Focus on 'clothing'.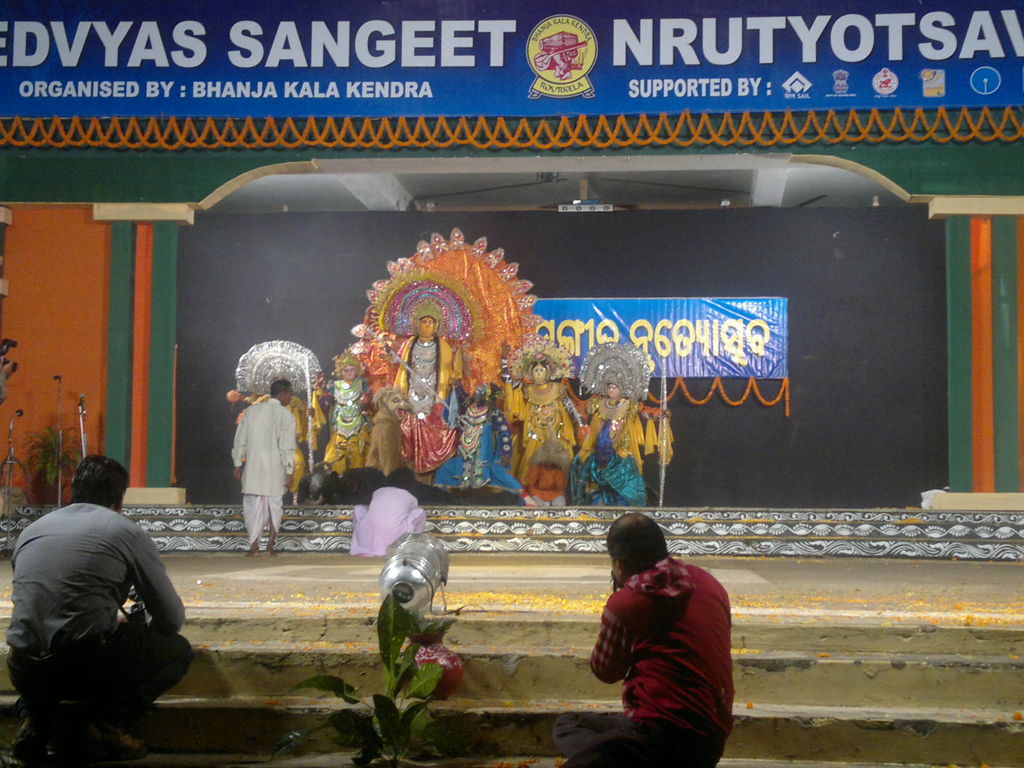
Focused at 573:391:663:504.
